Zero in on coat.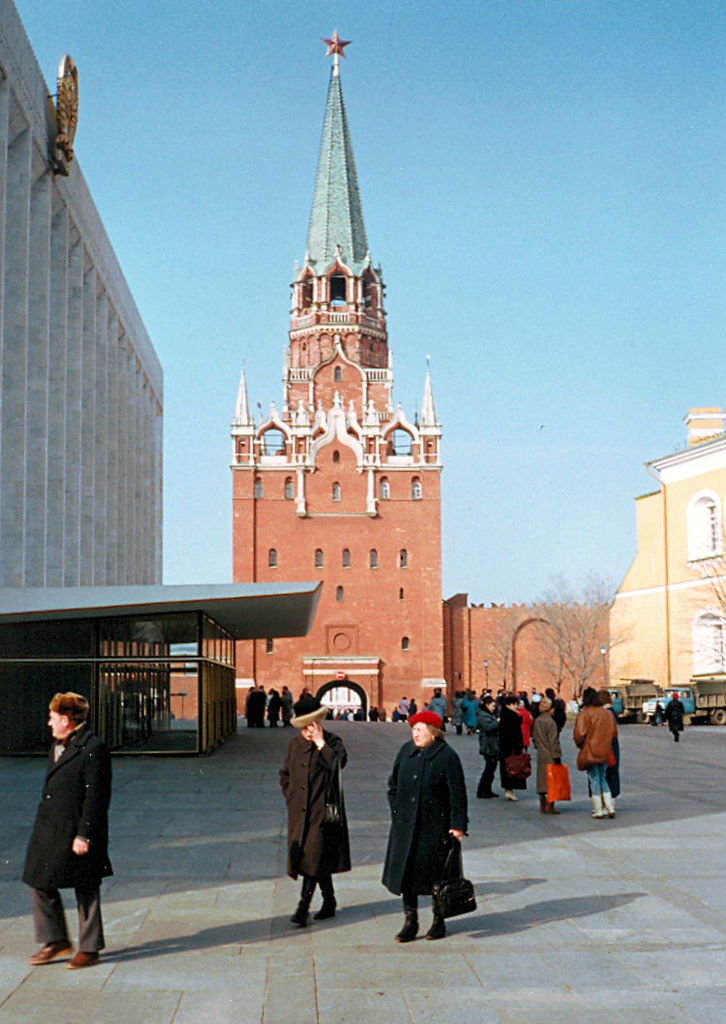
Zeroed in: box=[296, 691, 319, 707].
